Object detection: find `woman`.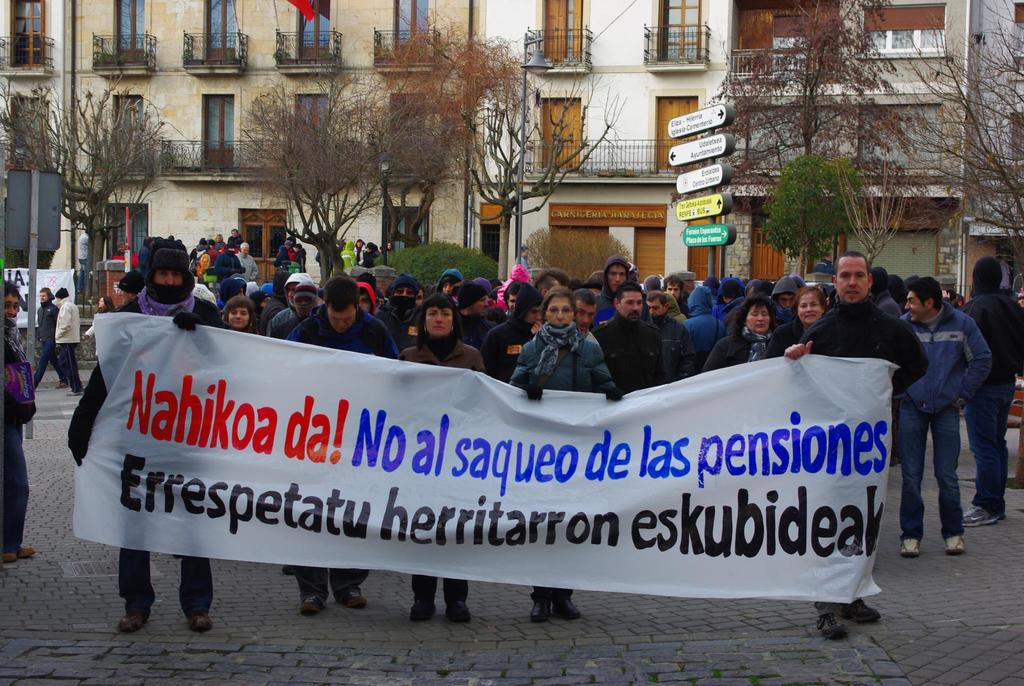
region(506, 284, 626, 625).
